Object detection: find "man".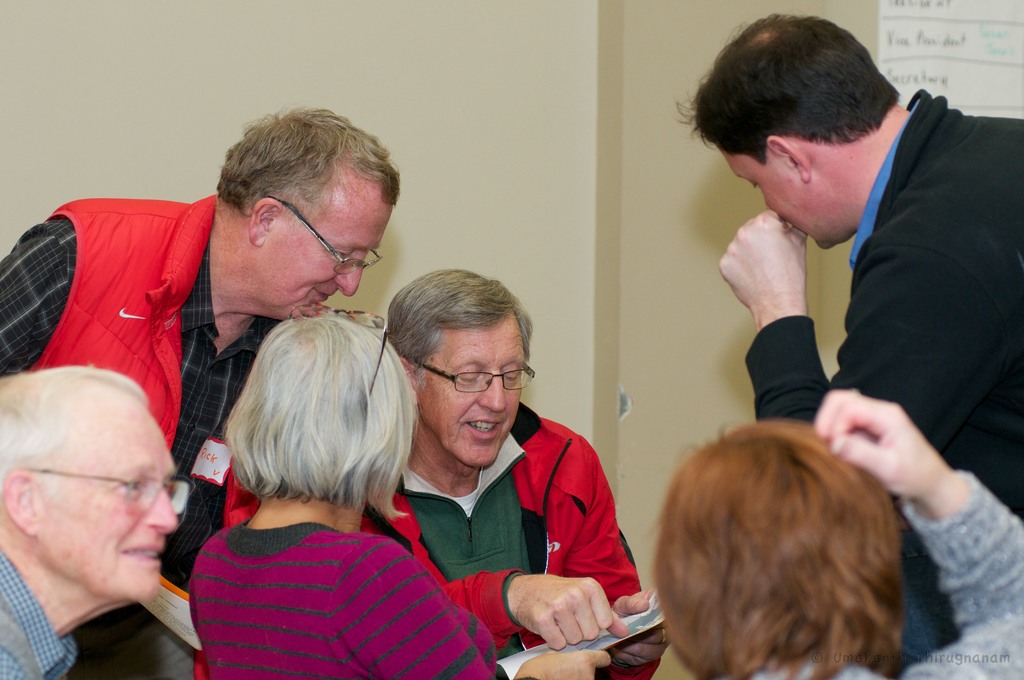
region(674, 9, 1023, 521).
